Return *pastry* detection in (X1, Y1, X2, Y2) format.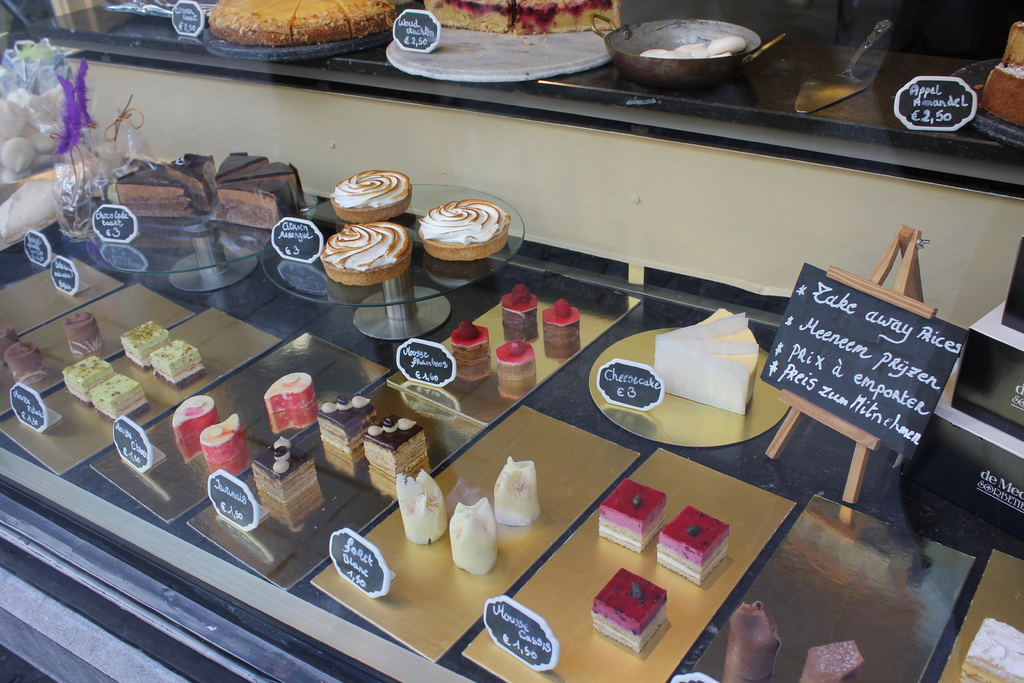
(64, 311, 106, 350).
